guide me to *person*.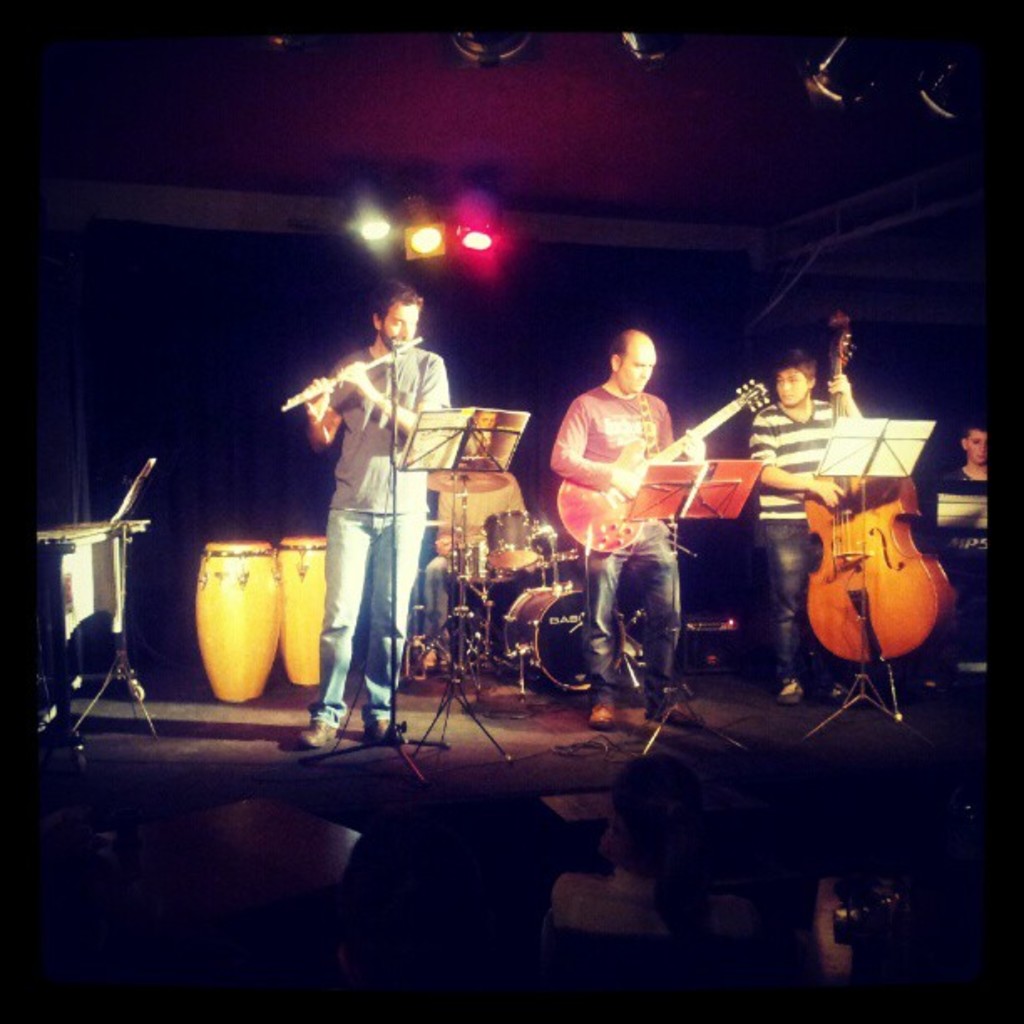
Guidance: (305, 271, 465, 730).
